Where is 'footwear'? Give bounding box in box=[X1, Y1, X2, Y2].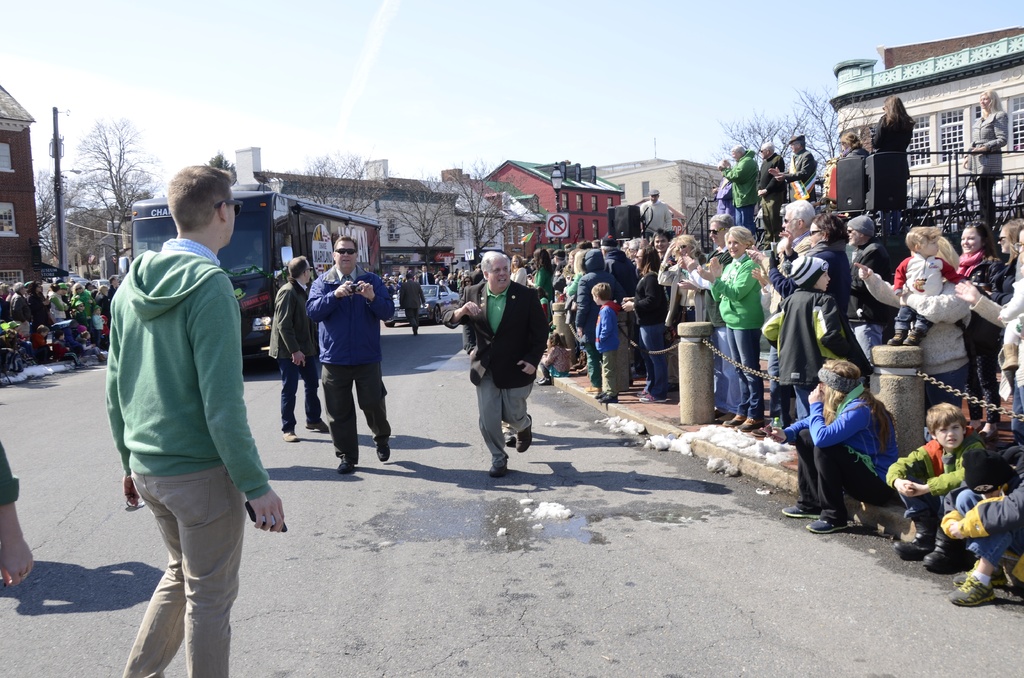
box=[633, 392, 647, 400].
